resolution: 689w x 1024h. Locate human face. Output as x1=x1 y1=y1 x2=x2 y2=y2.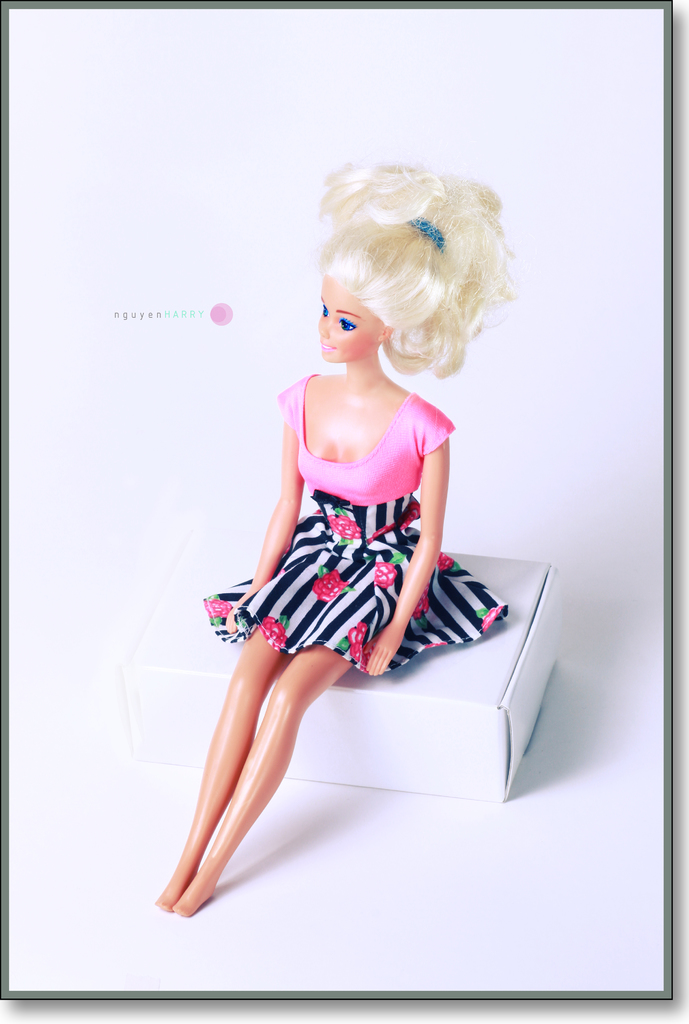
x1=320 y1=273 x2=380 y2=357.
